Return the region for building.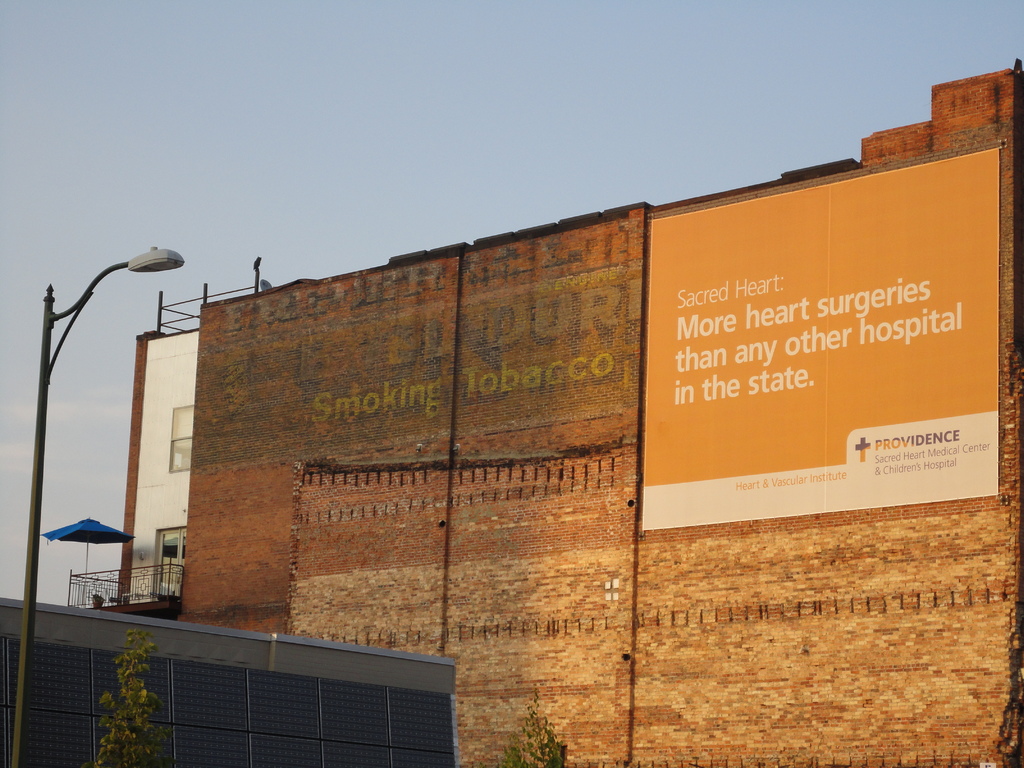
(196,60,1023,767).
